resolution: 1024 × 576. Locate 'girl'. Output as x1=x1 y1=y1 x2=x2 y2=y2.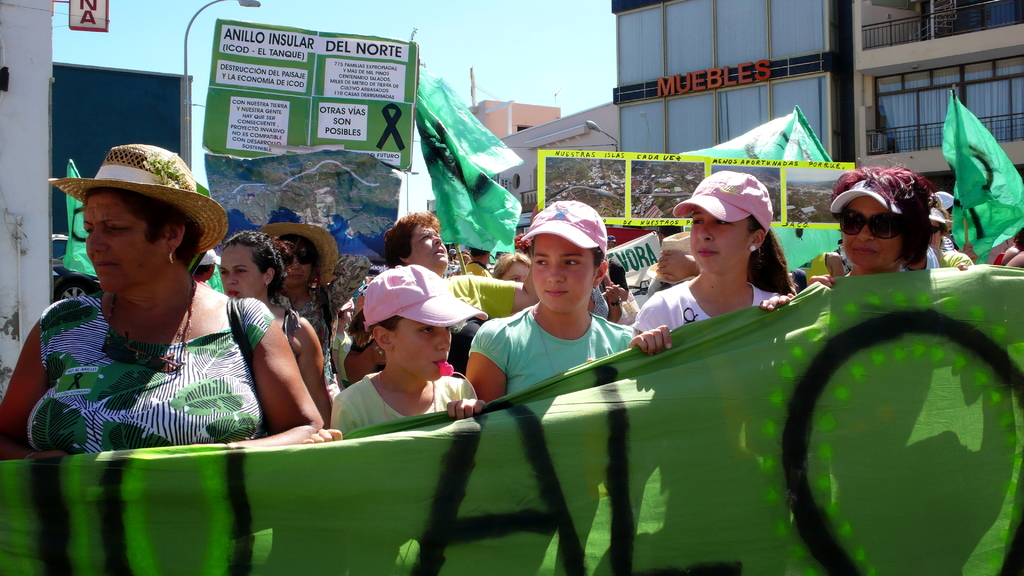
x1=271 y1=227 x2=326 y2=337.
